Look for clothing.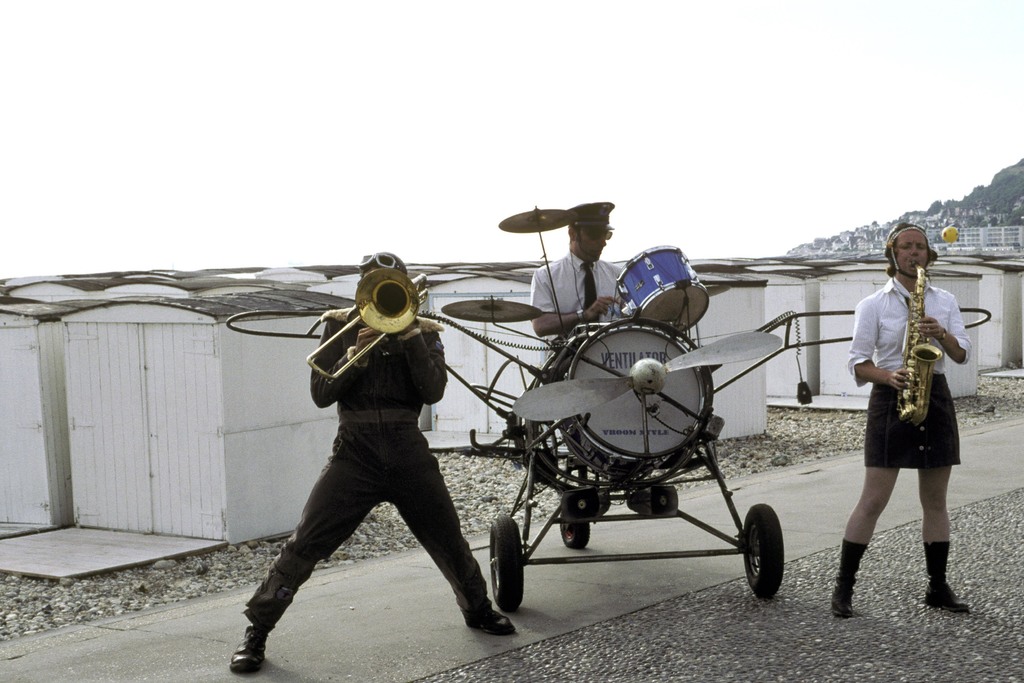
Found: BBox(535, 250, 633, 343).
